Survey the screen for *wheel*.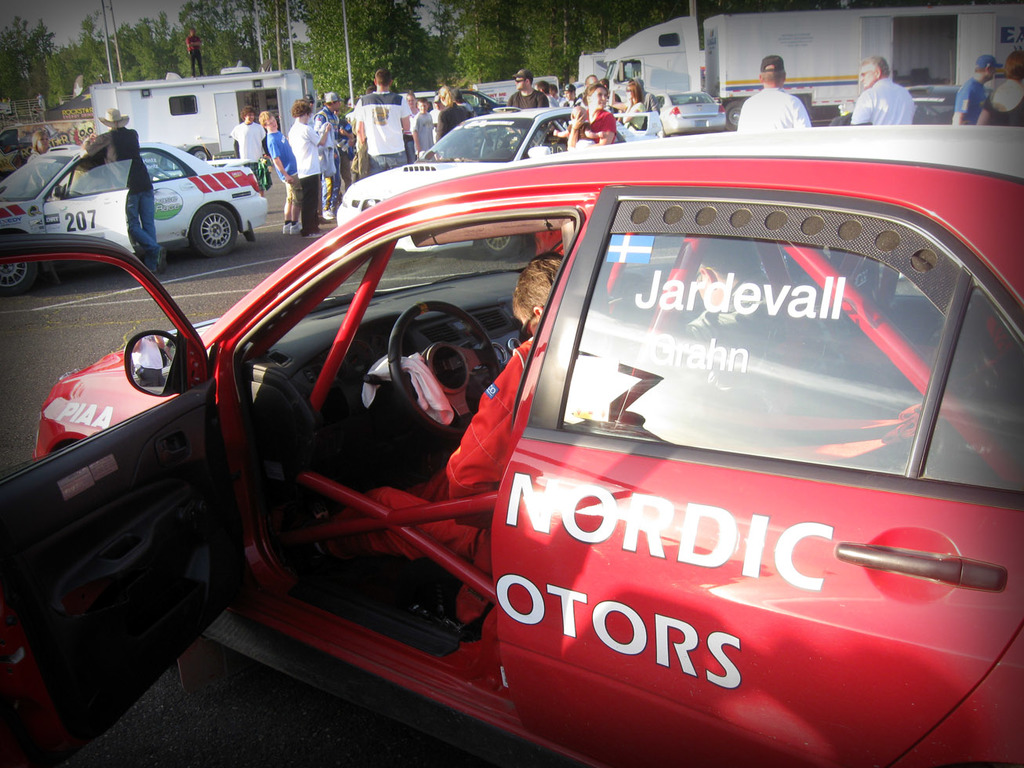
Survey found: bbox(0, 263, 36, 295).
